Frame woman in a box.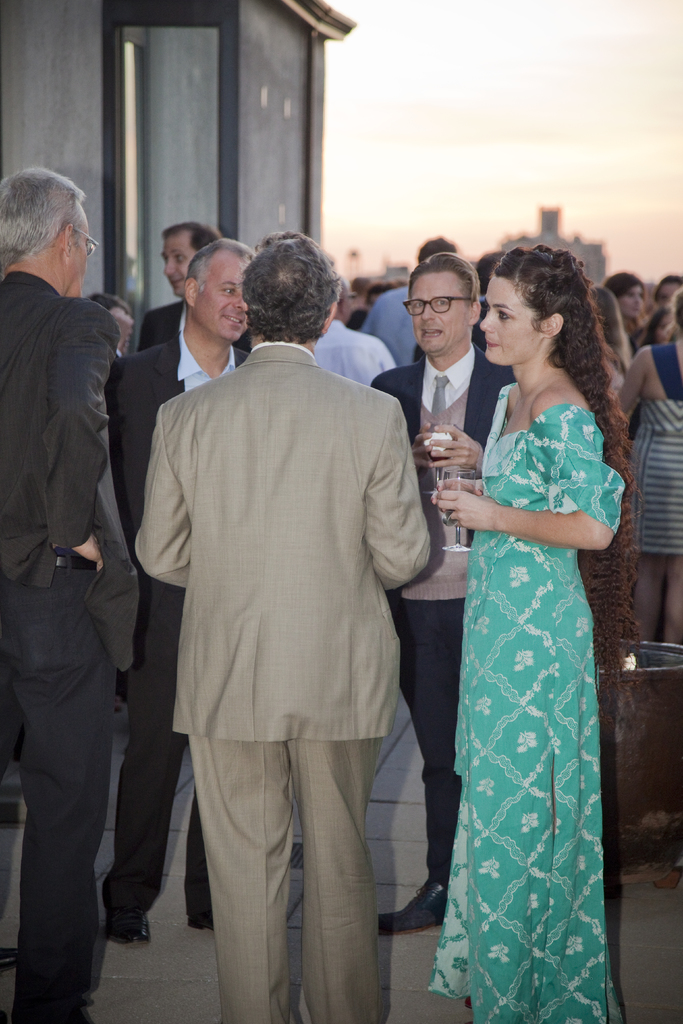
627:295:682:651.
